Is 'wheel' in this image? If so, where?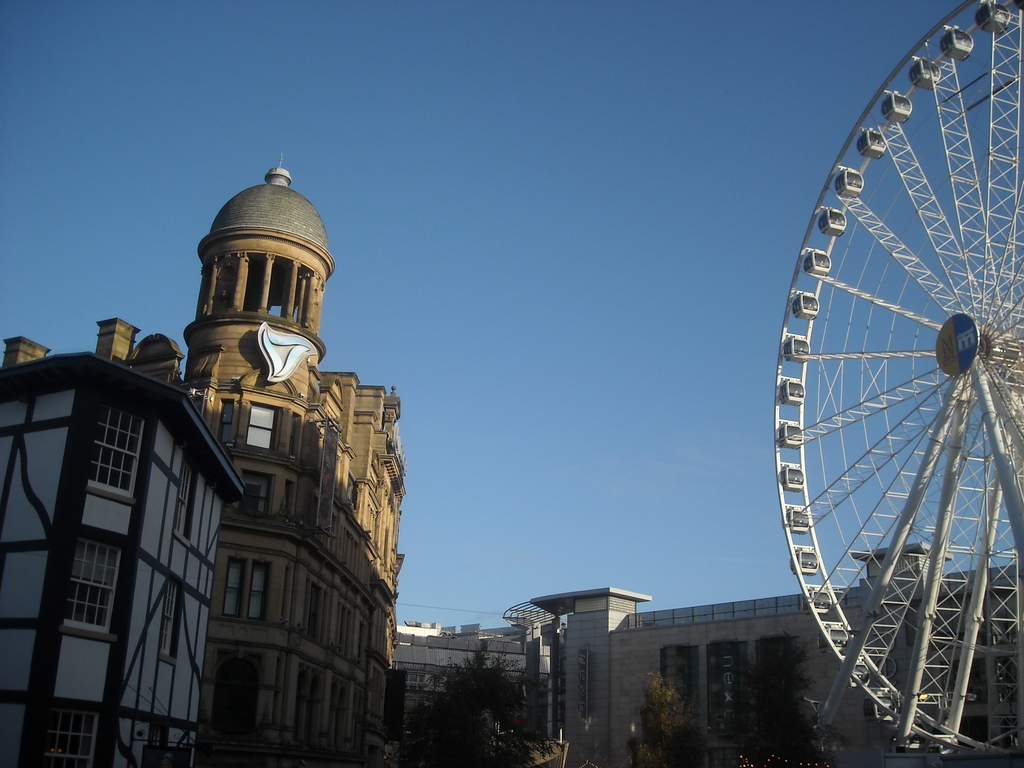
Yes, at x1=774, y1=54, x2=1012, y2=719.
